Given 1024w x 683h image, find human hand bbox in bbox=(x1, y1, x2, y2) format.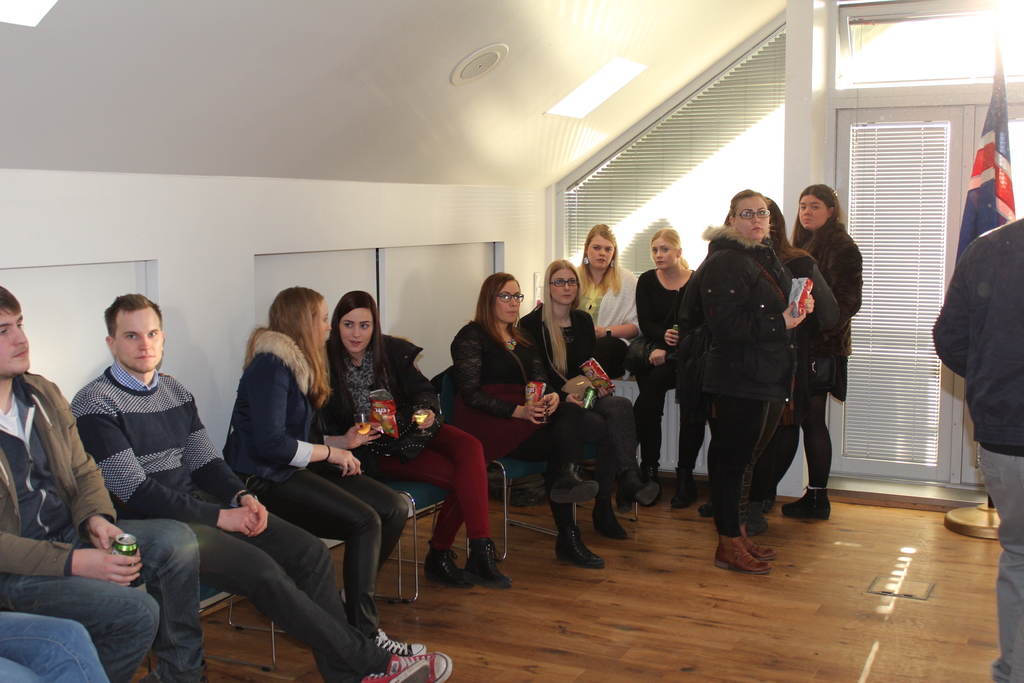
bbox=(522, 400, 545, 429).
